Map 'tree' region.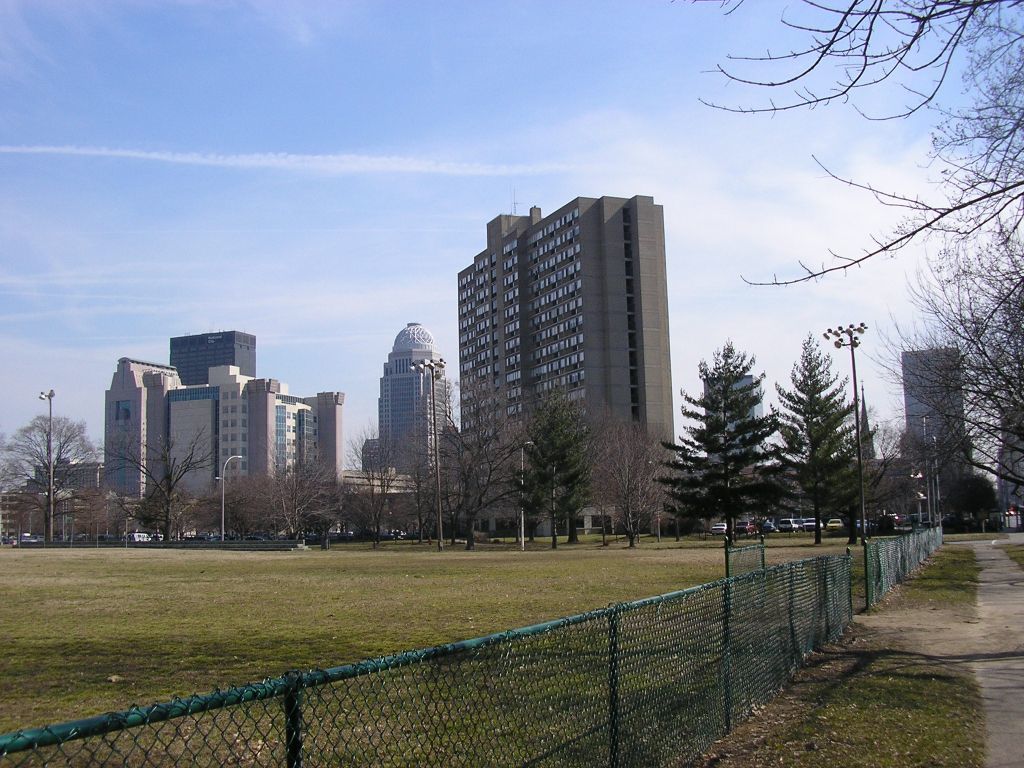
Mapped to <bbox>434, 387, 490, 550</bbox>.
